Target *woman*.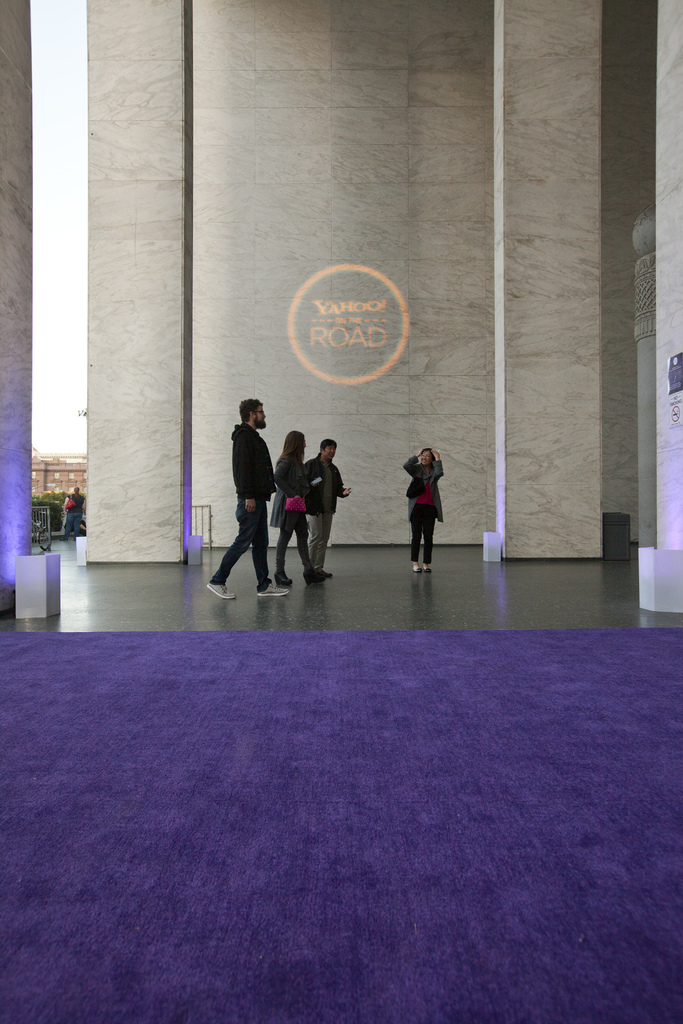
Target region: (397, 430, 454, 565).
